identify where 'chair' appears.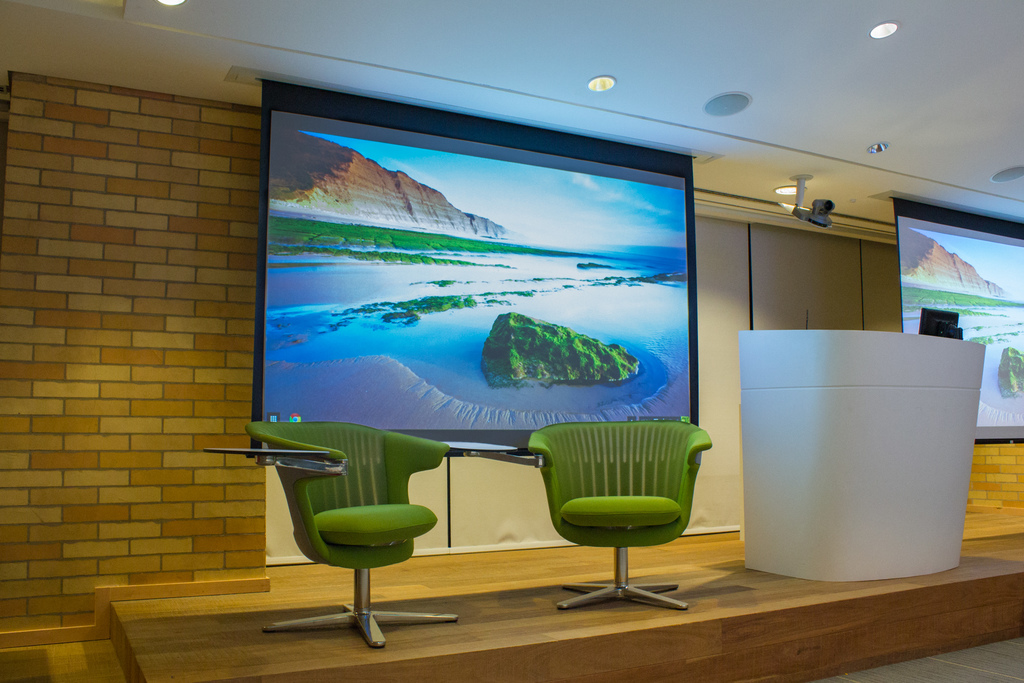
Appears at (521,424,724,624).
